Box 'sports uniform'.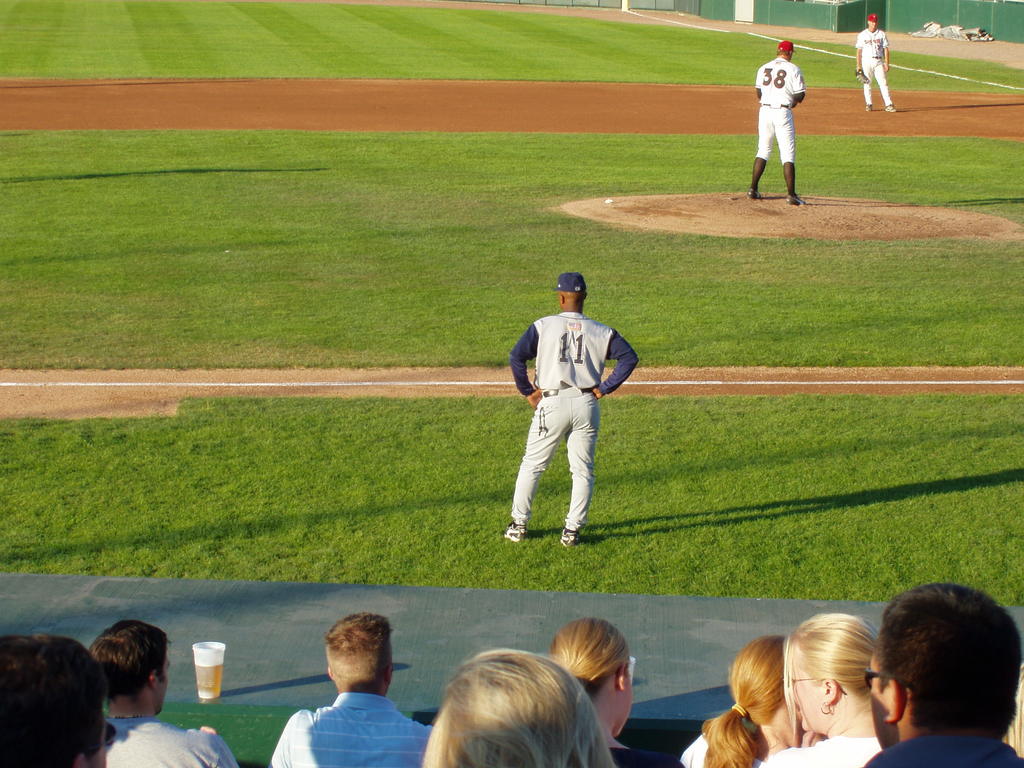
box(750, 55, 806, 202).
